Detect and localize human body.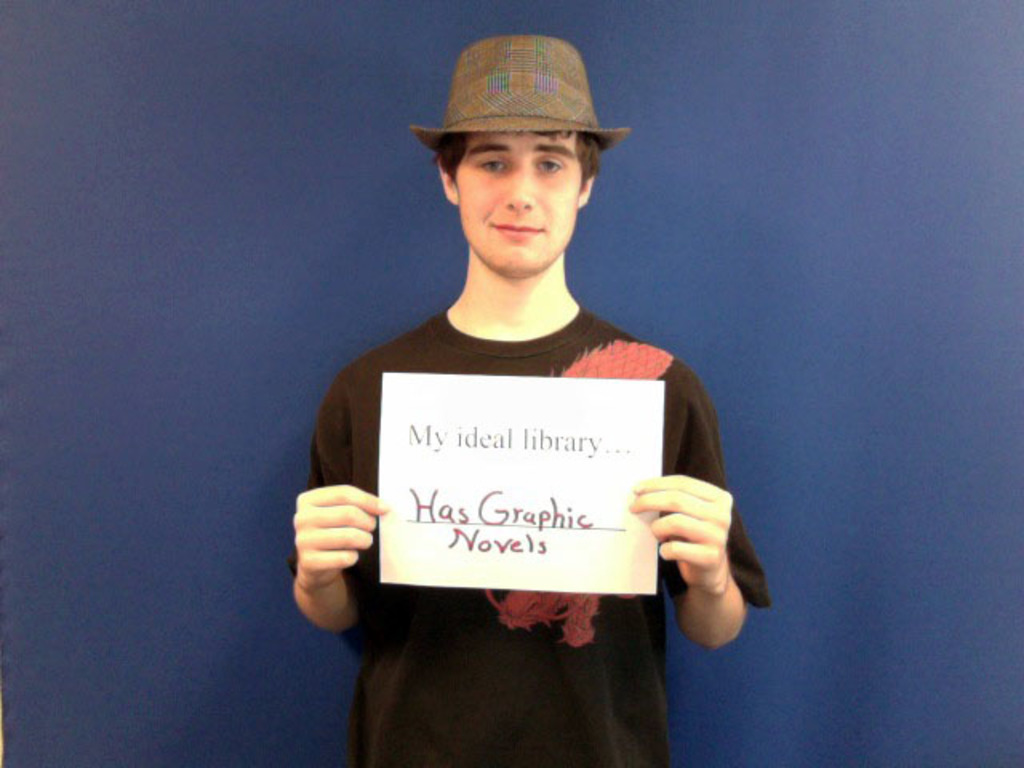
Localized at 214 82 802 736.
